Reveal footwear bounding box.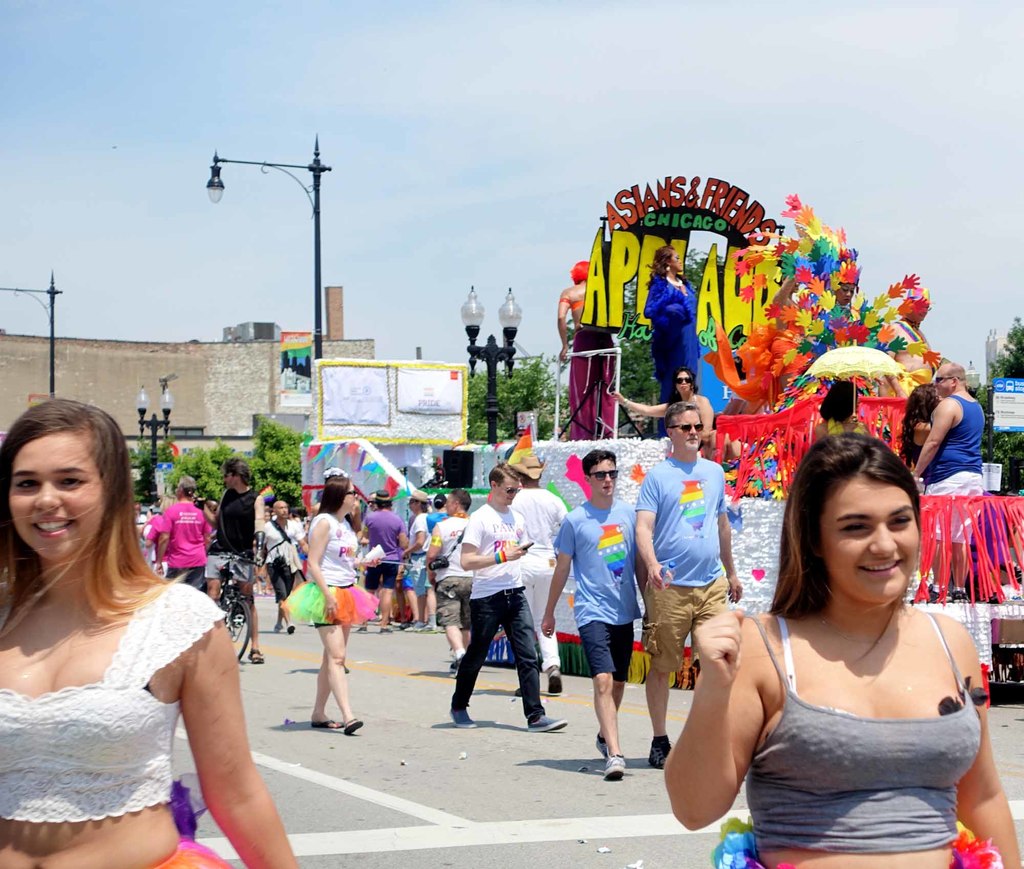
Revealed: left=652, top=742, right=675, bottom=768.
